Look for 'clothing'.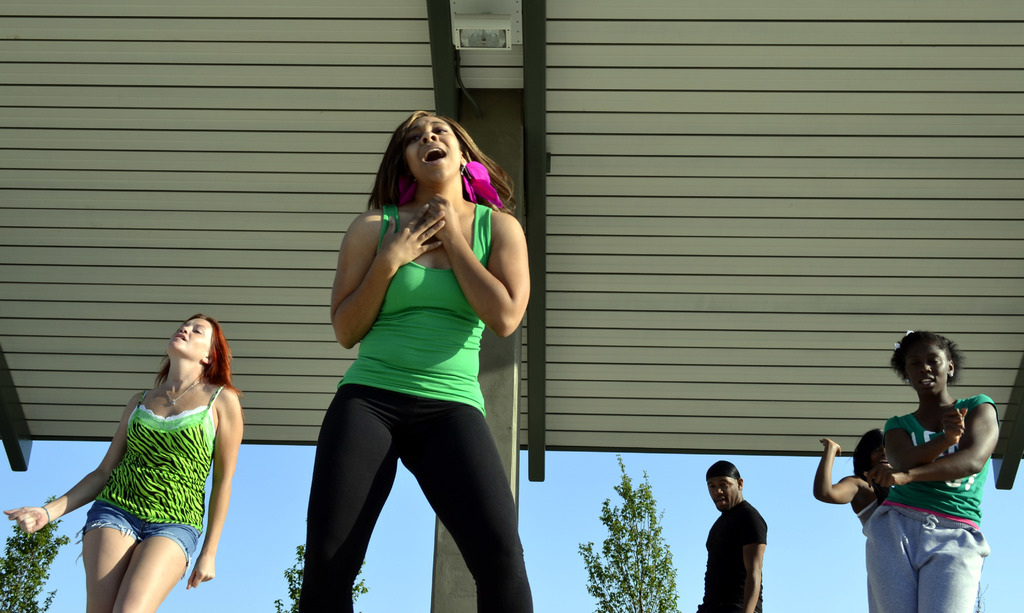
Found: crop(698, 501, 764, 612).
